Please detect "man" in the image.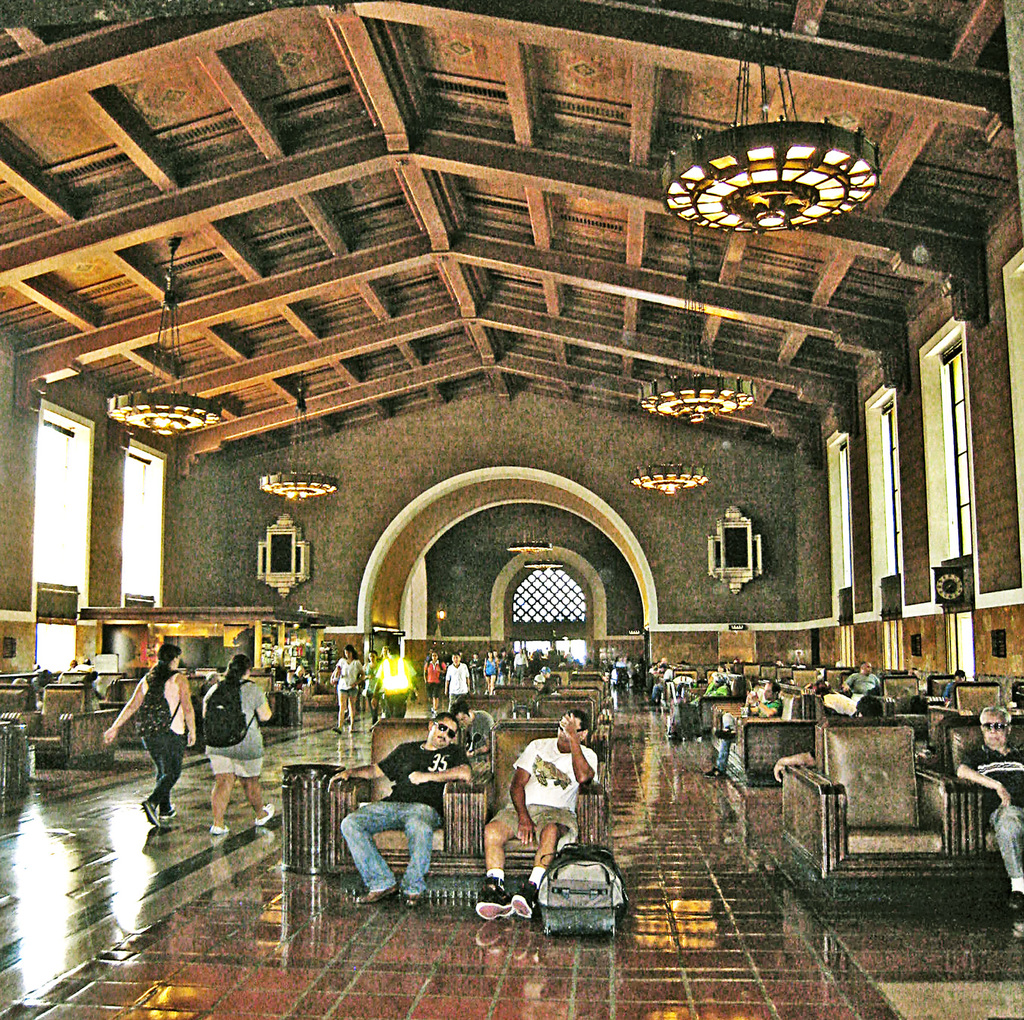
box(333, 714, 476, 896).
